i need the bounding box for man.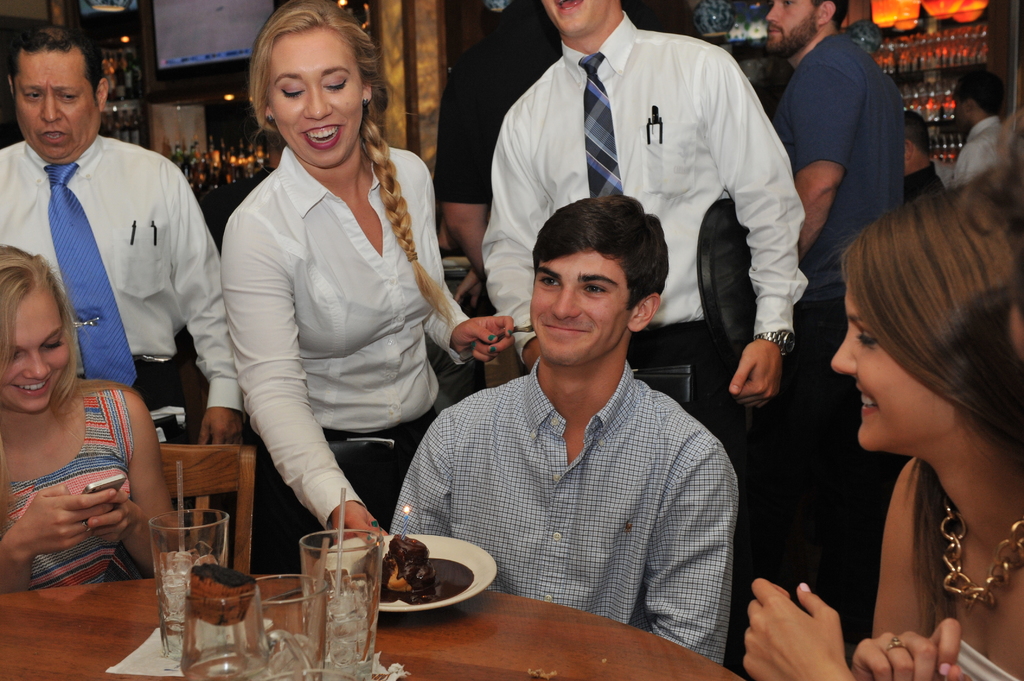
Here it is: 761, 0, 901, 405.
